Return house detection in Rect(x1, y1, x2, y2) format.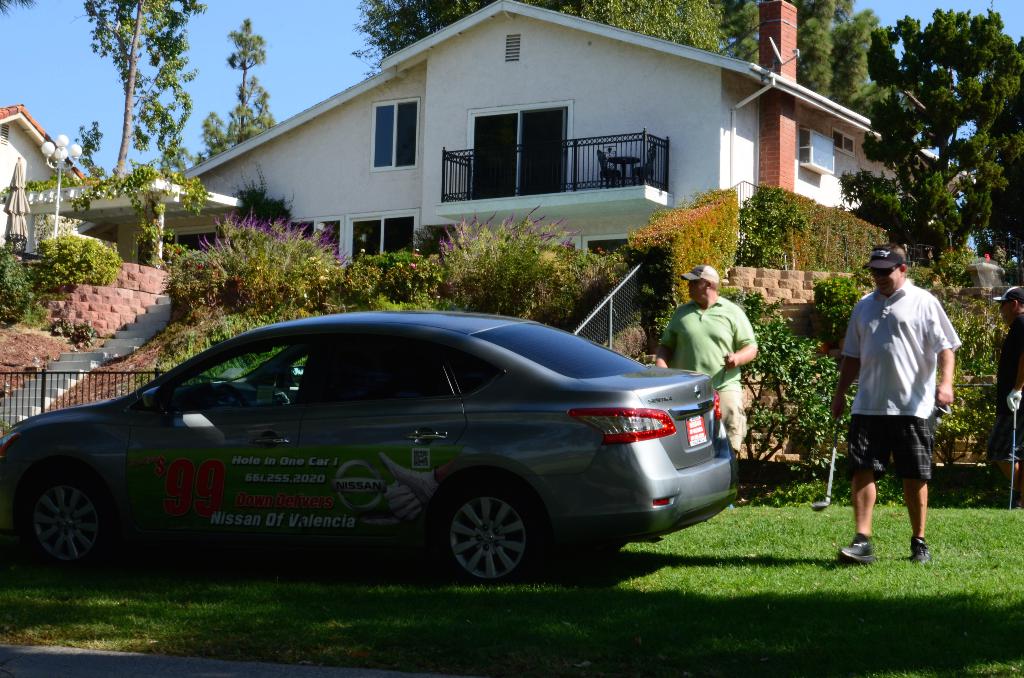
Rect(176, 0, 876, 271).
